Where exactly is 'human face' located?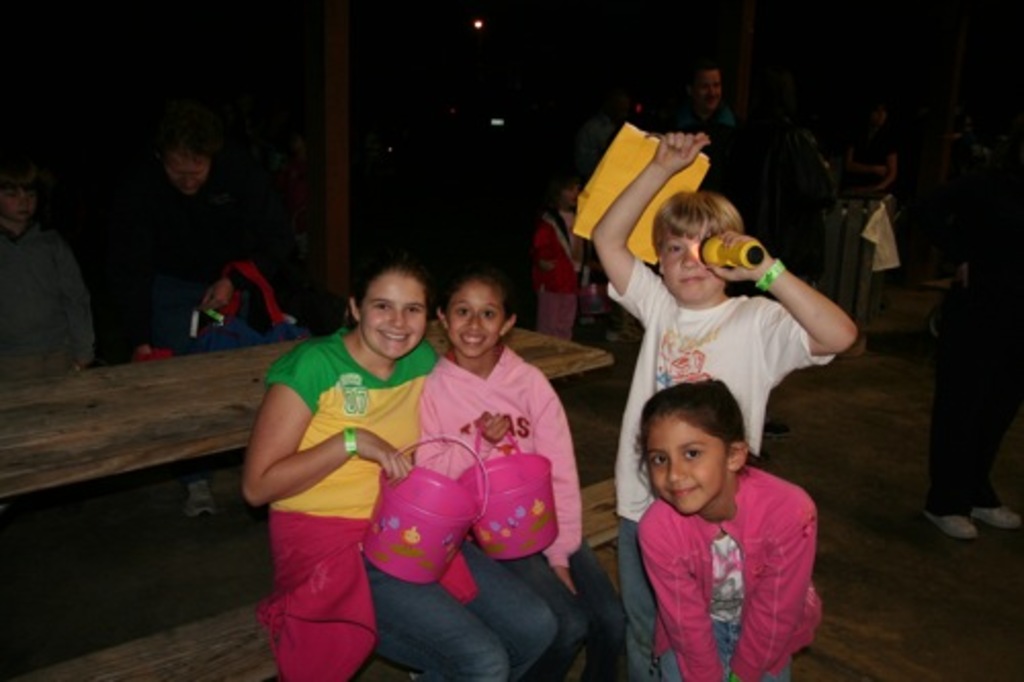
Its bounding box is [x1=360, y1=270, x2=430, y2=356].
